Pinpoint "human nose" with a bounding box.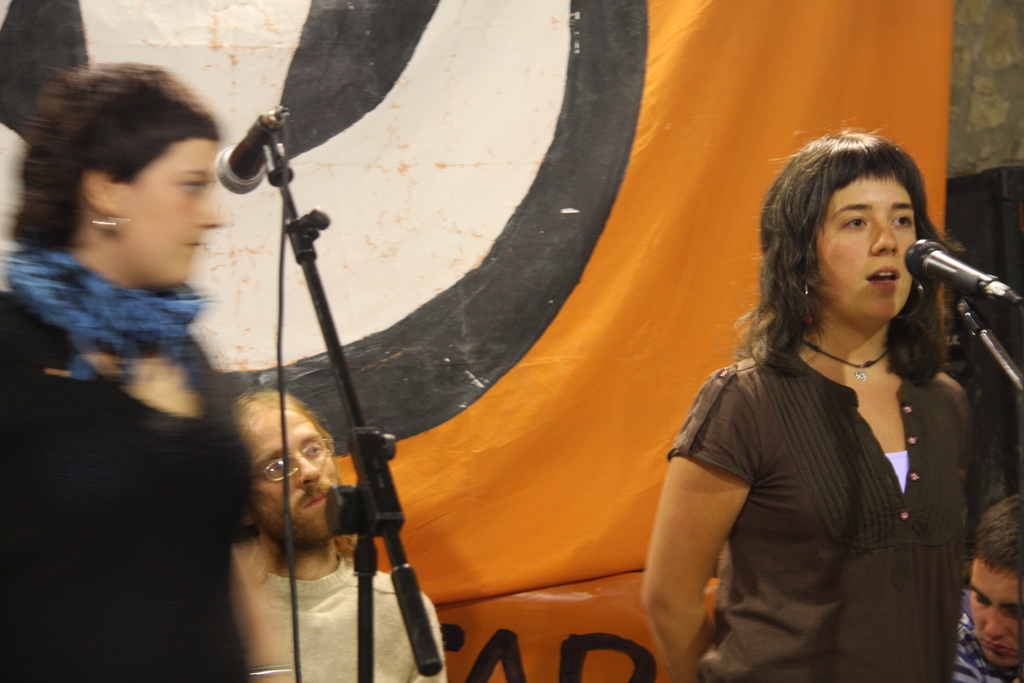
box=[193, 183, 220, 229].
